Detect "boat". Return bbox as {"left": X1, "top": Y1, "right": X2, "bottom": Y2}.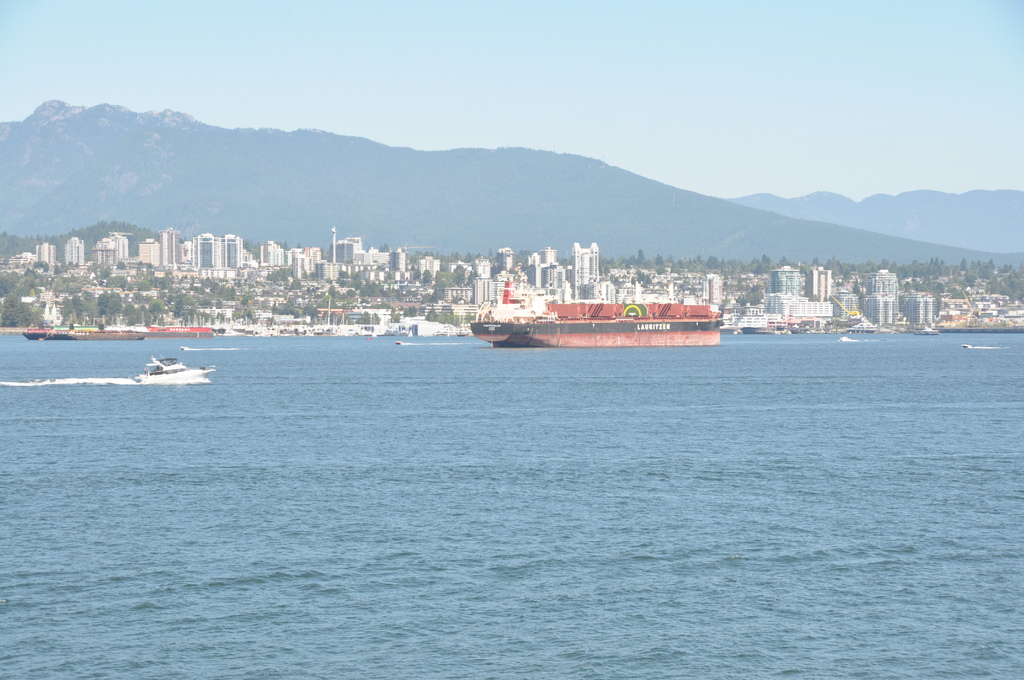
{"left": 466, "top": 296, "right": 723, "bottom": 346}.
